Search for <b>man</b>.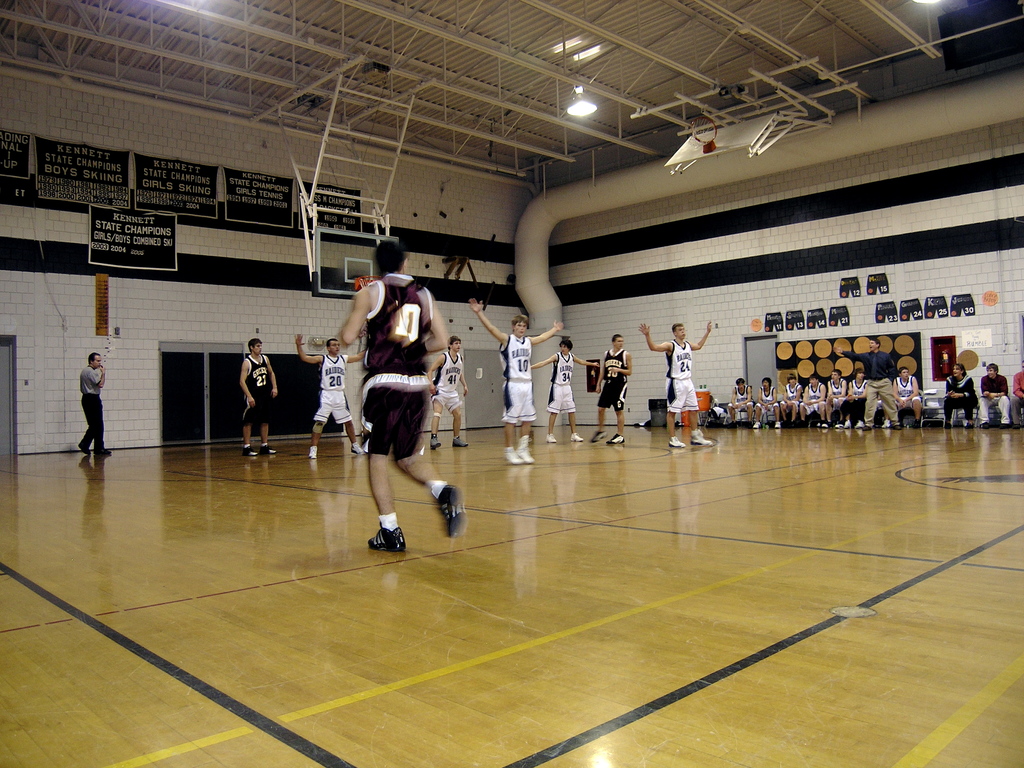
Found at region(976, 360, 1010, 431).
